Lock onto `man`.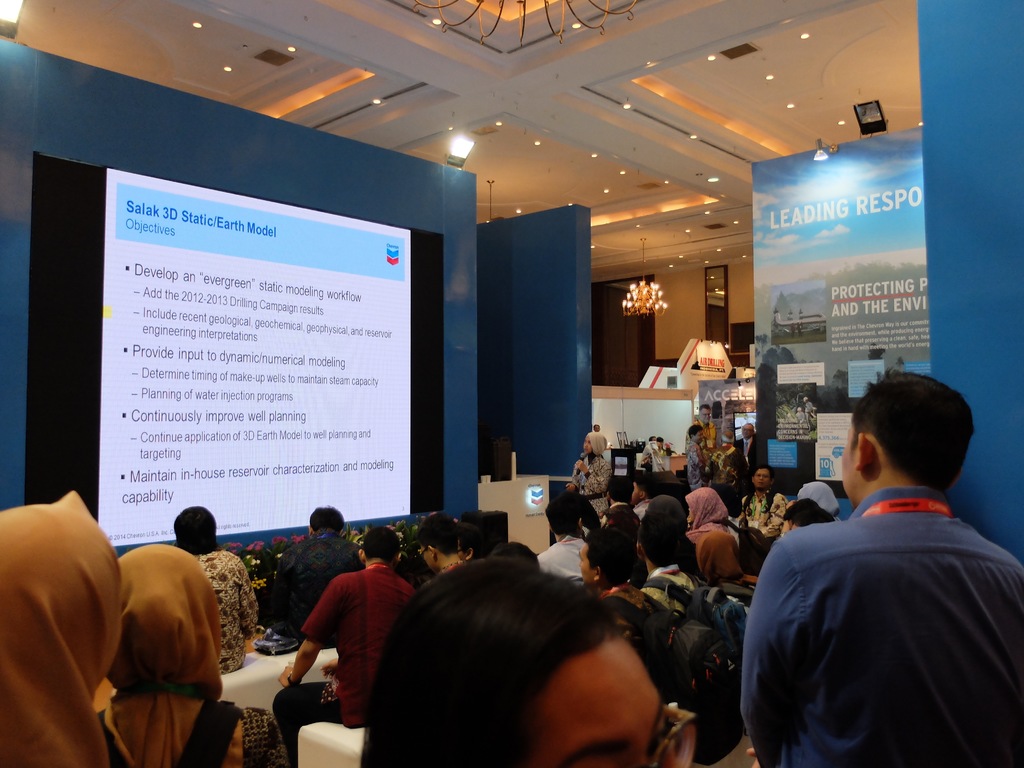
Locked: <region>172, 506, 255, 669</region>.
